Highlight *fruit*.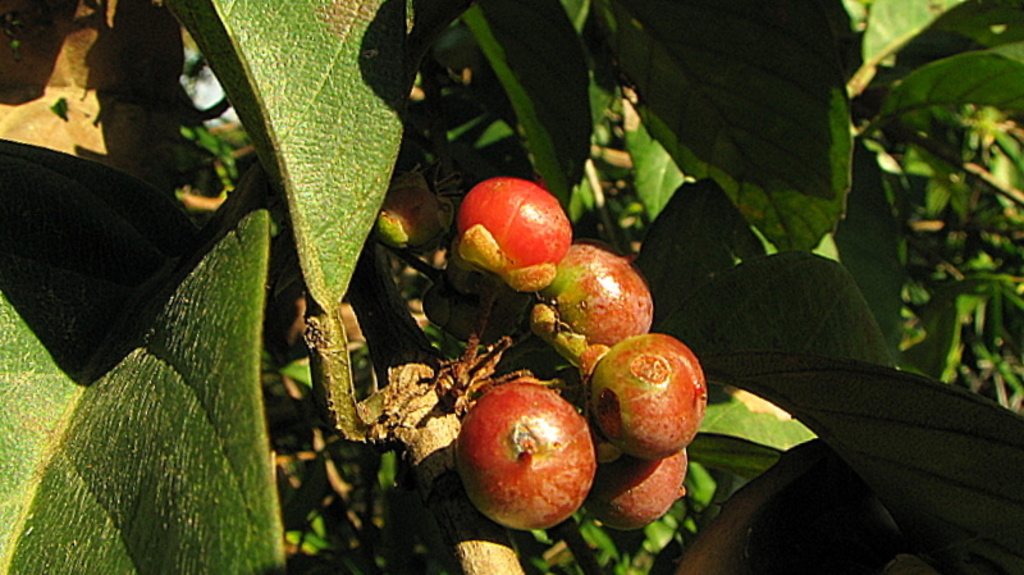
Highlighted region: Rect(470, 373, 586, 530).
